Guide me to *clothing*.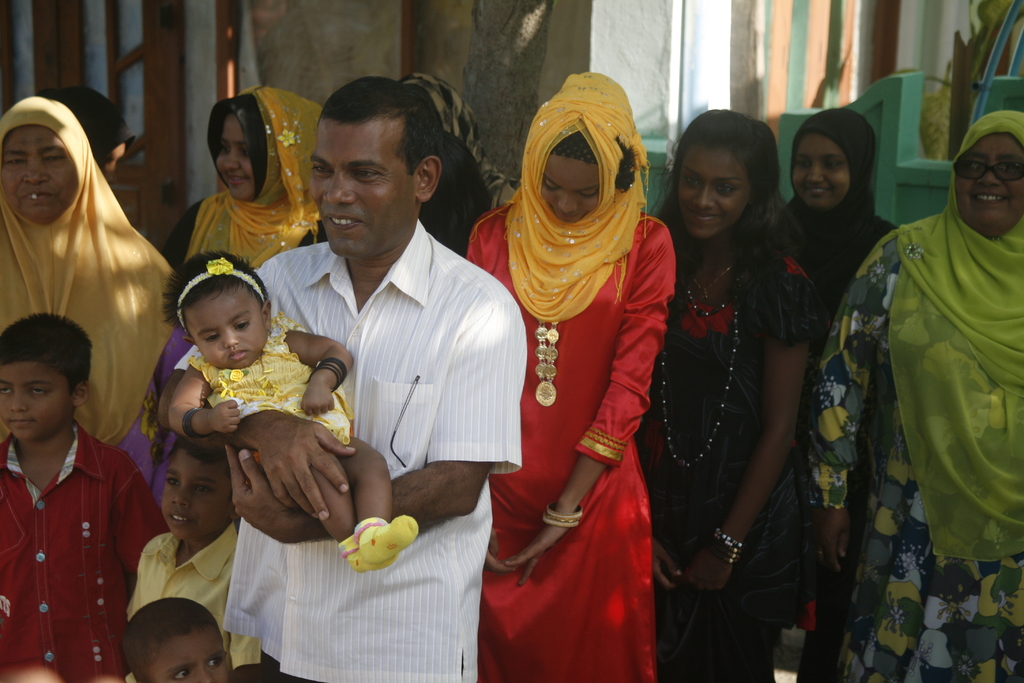
Guidance: Rect(125, 531, 269, 682).
